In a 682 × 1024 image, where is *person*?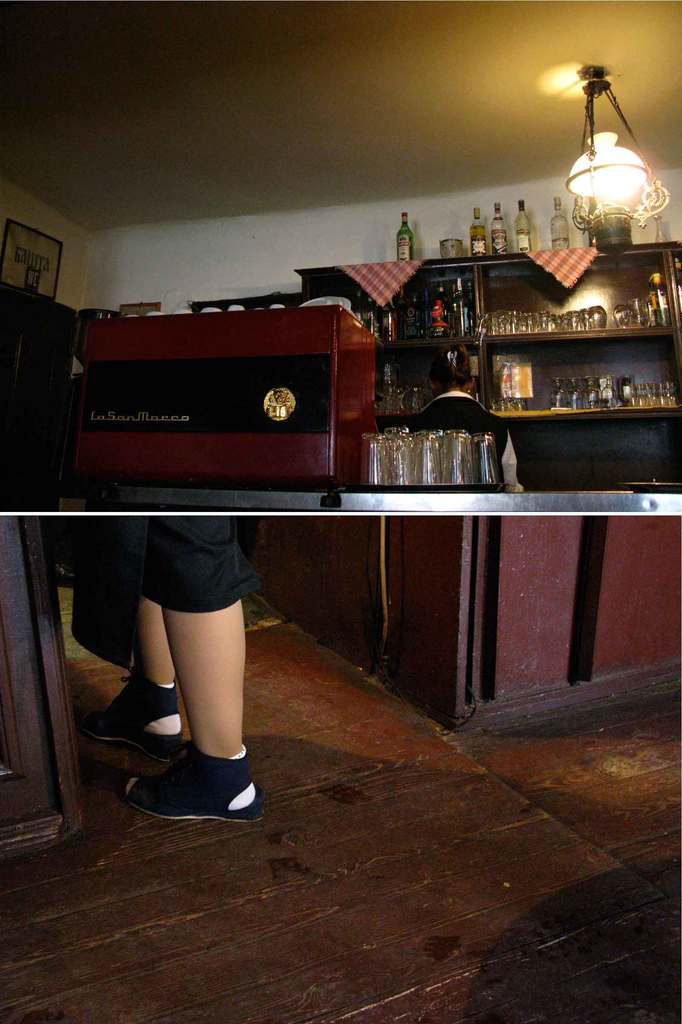
box=[81, 537, 270, 840].
